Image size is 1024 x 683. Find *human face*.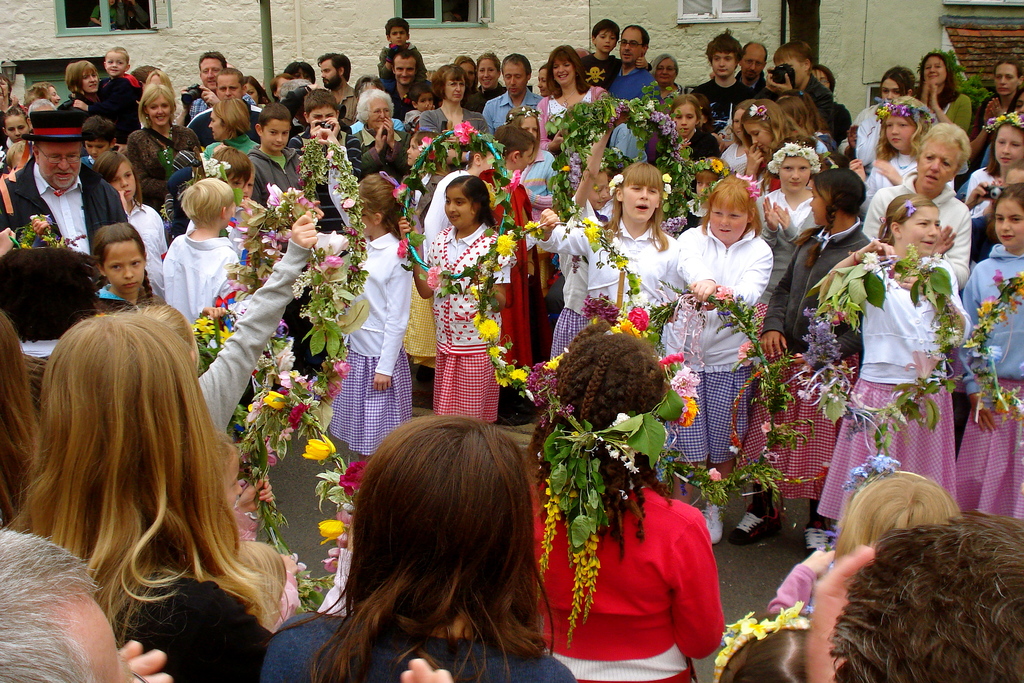
594/29/620/54.
